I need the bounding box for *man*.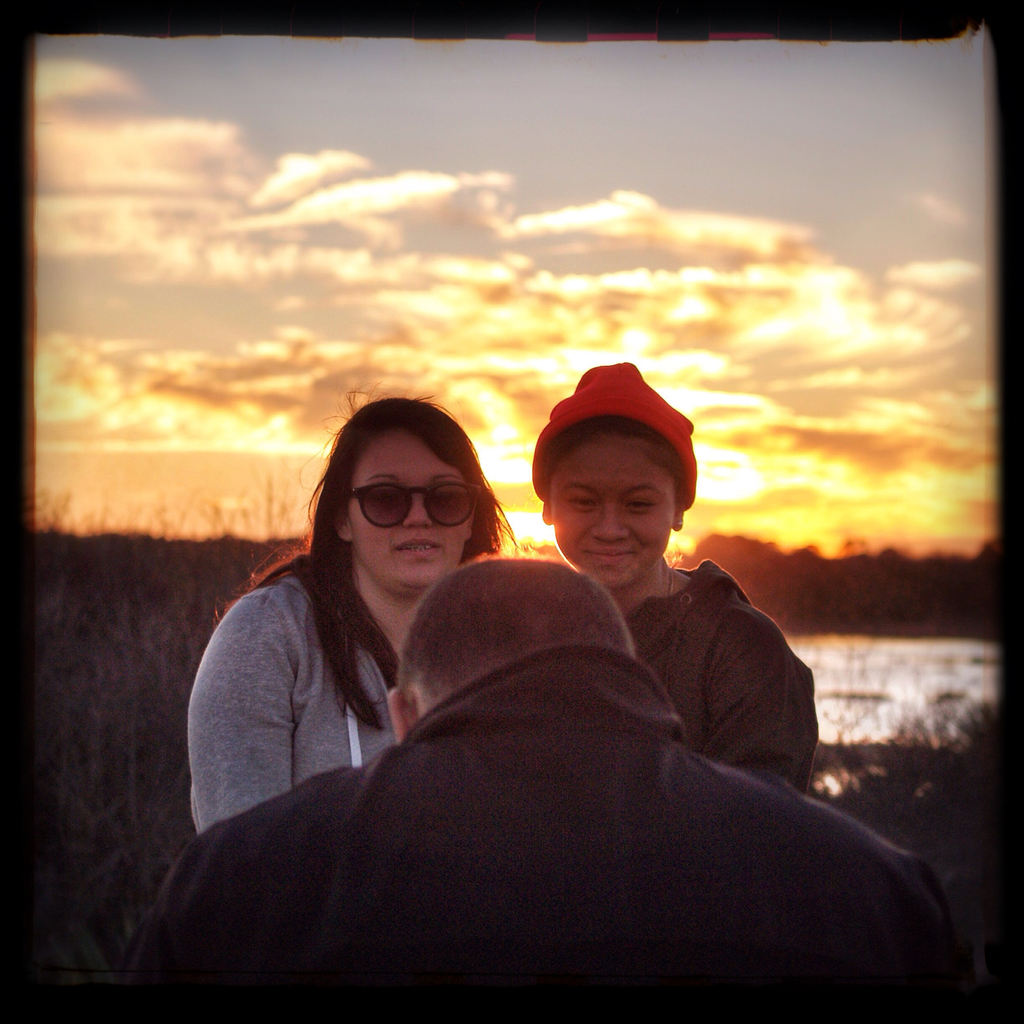
Here it is: x1=104, y1=554, x2=988, y2=1021.
